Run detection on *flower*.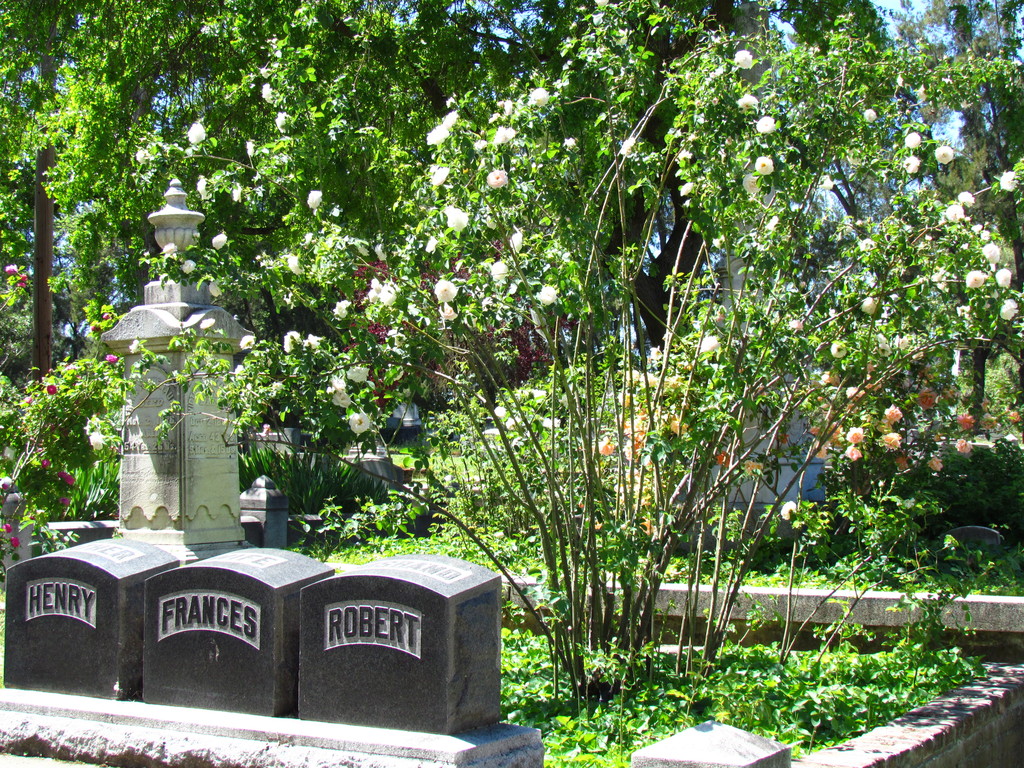
Result: 187,121,208,145.
